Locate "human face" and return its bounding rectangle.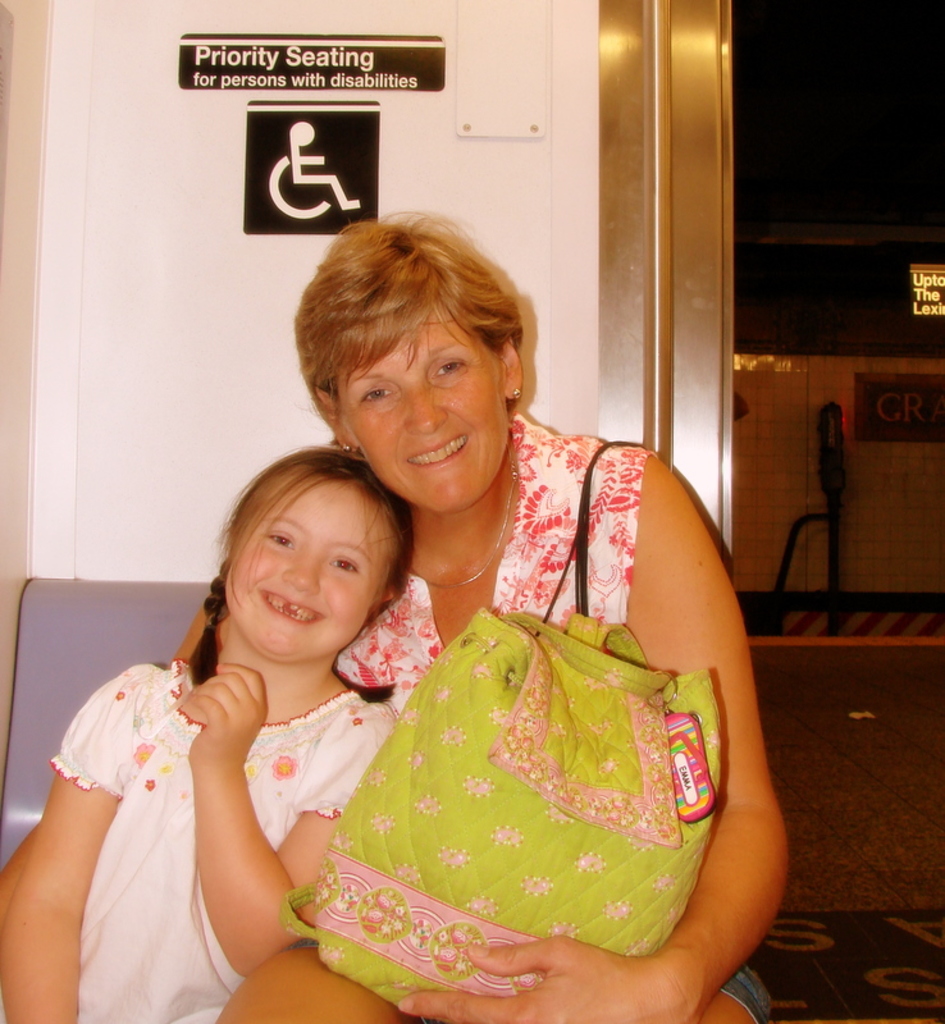
bbox=[223, 477, 391, 662].
